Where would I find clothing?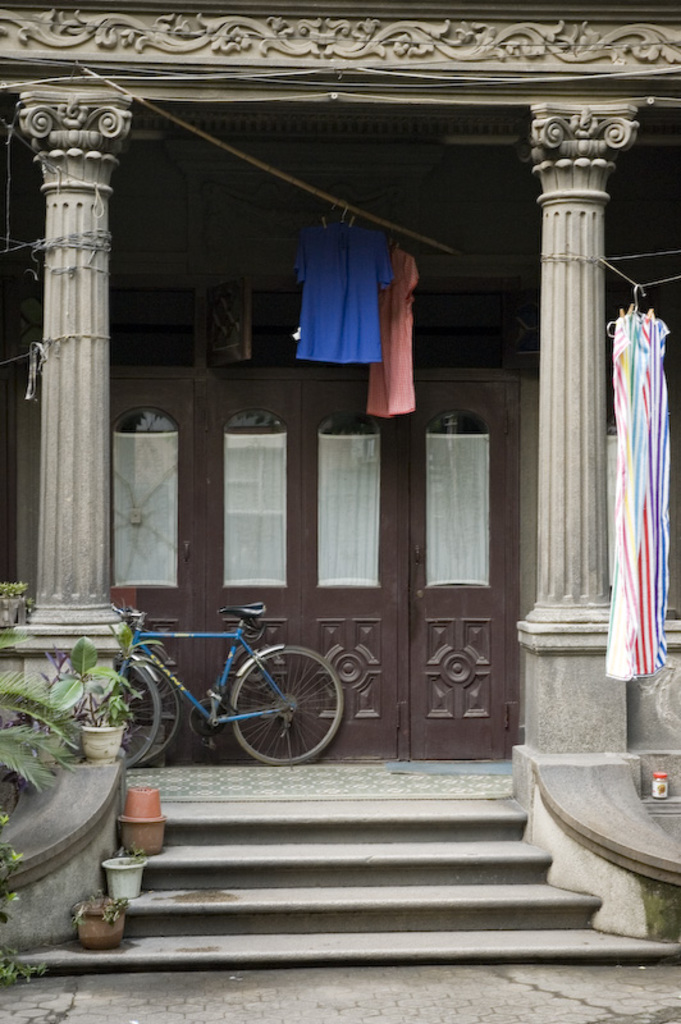
At bbox=(608, 308, 680, 698).
